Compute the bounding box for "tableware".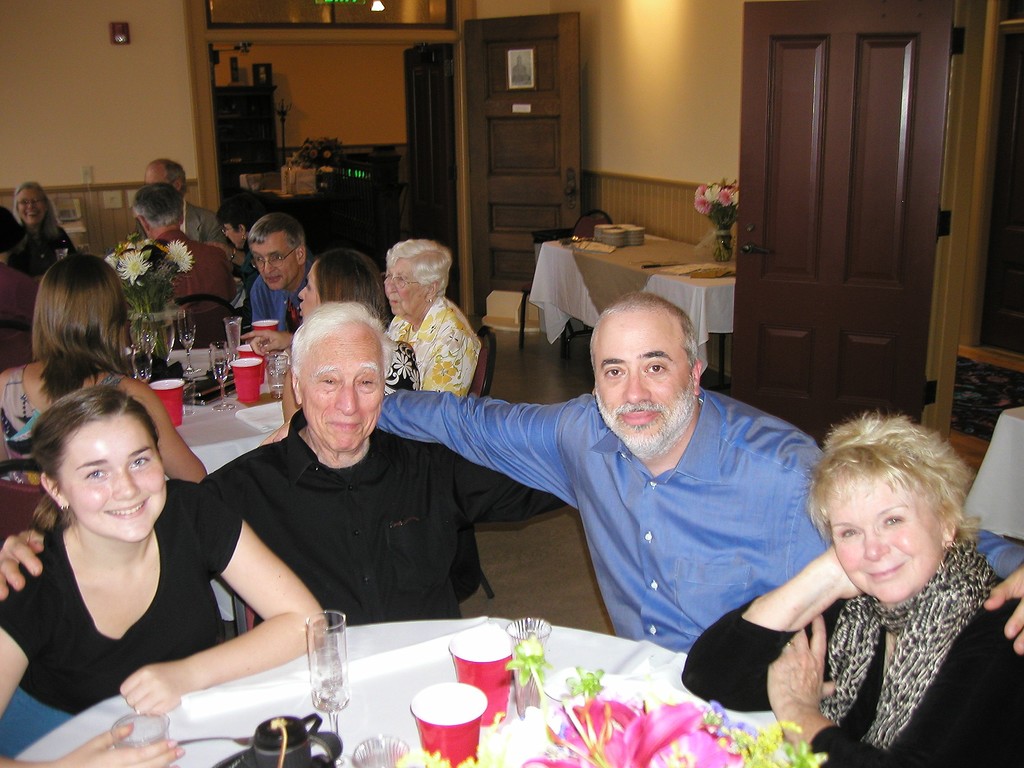
pyautogui.locateOnScreen(209, 343, 230, 410).
